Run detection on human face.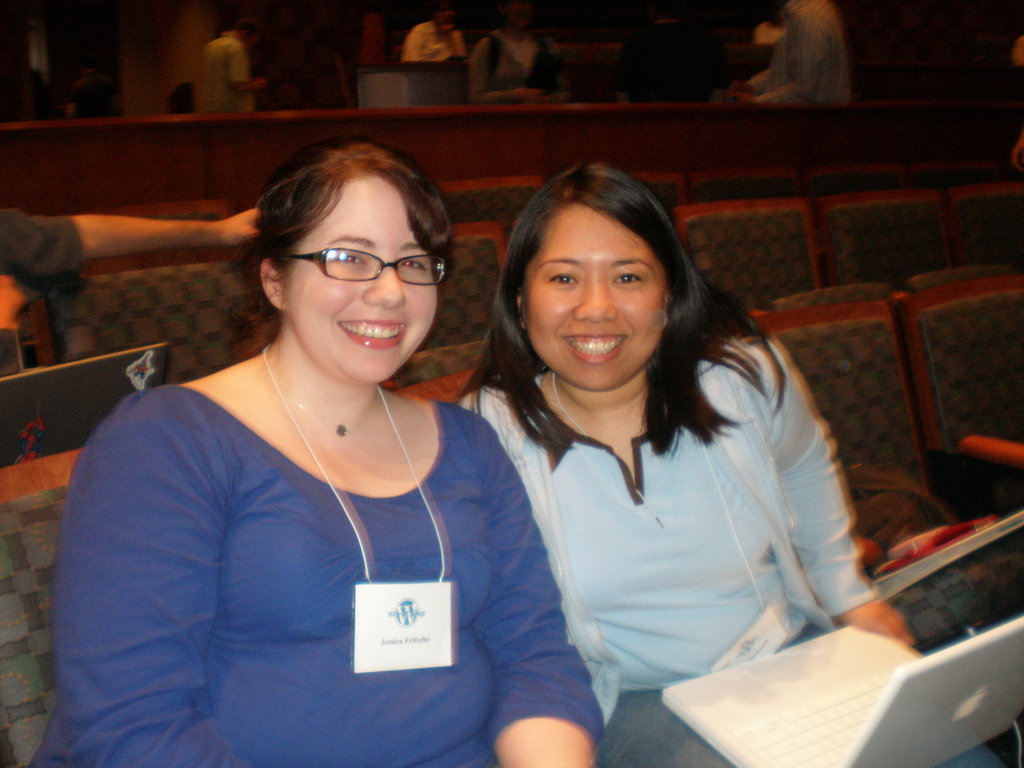
Result: [left=524, top=200, right=668, bottom=389].
